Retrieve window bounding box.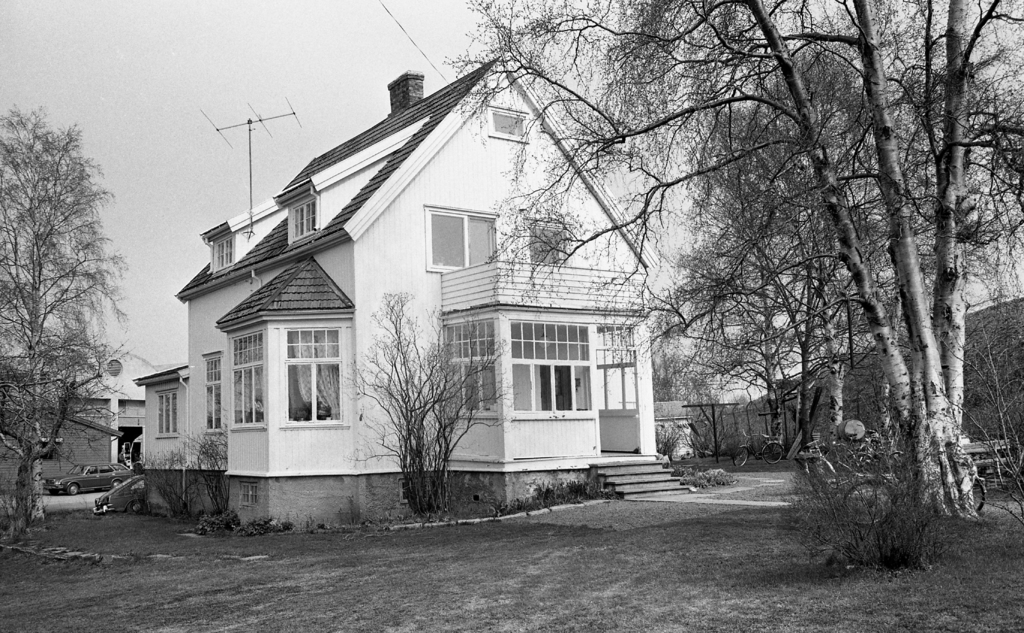
Bounding box: left=287, top=200, right=321, bottom=244.
